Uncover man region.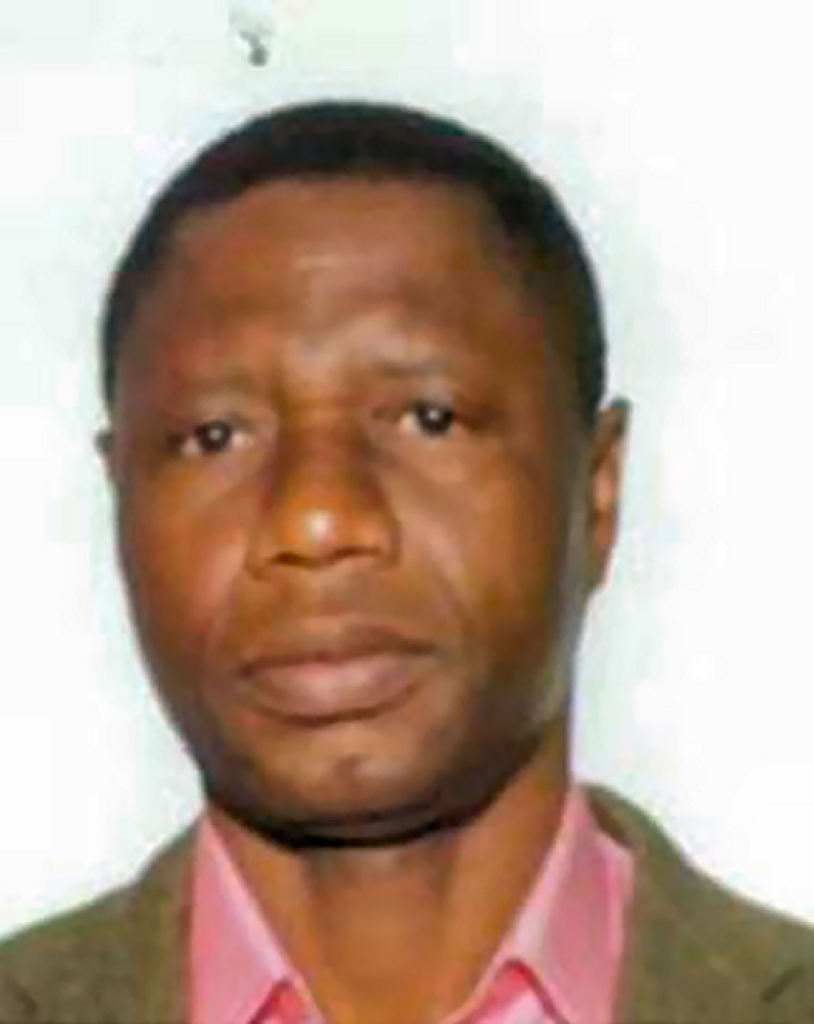
Uncovered: [0, 100, 776, 1023].
